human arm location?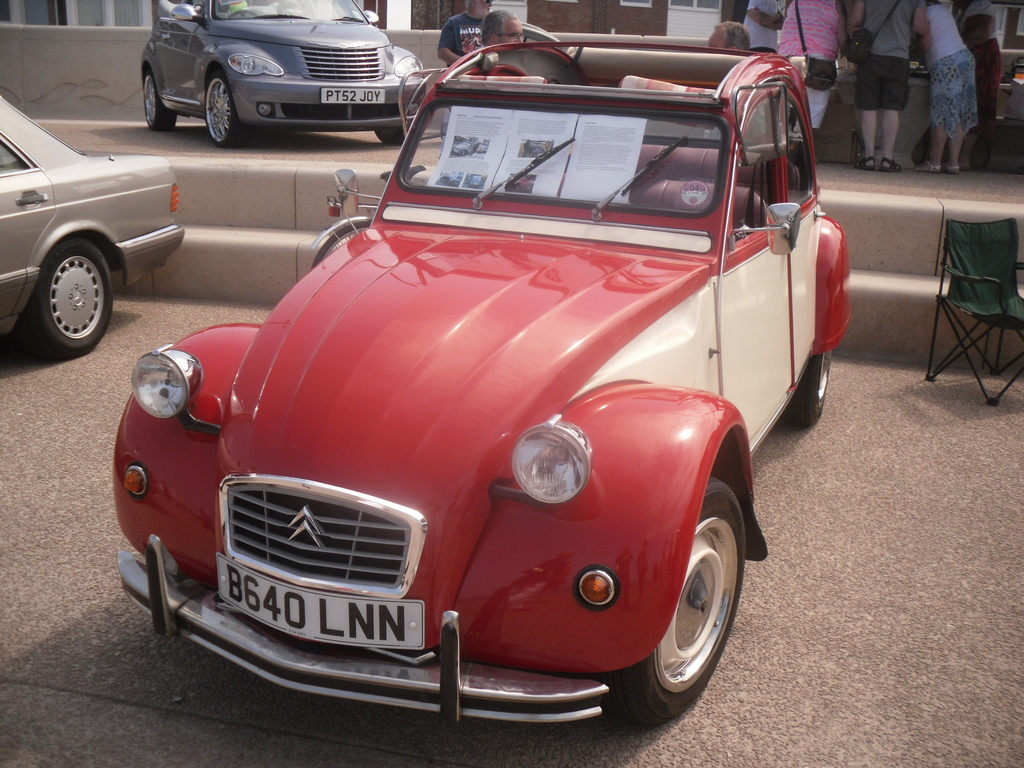
{"left": 433, "top": 22, "right": 464, "bottom": 67}
